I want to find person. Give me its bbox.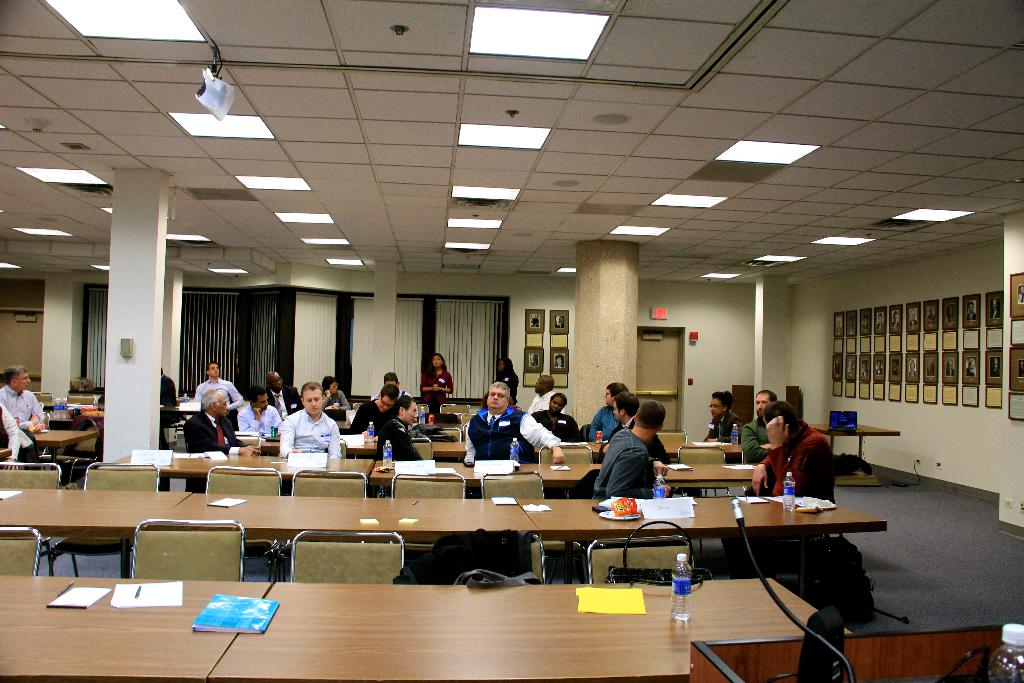
{"x1": 587, "y1": 399, "x2": 676, "y2": 582}.
